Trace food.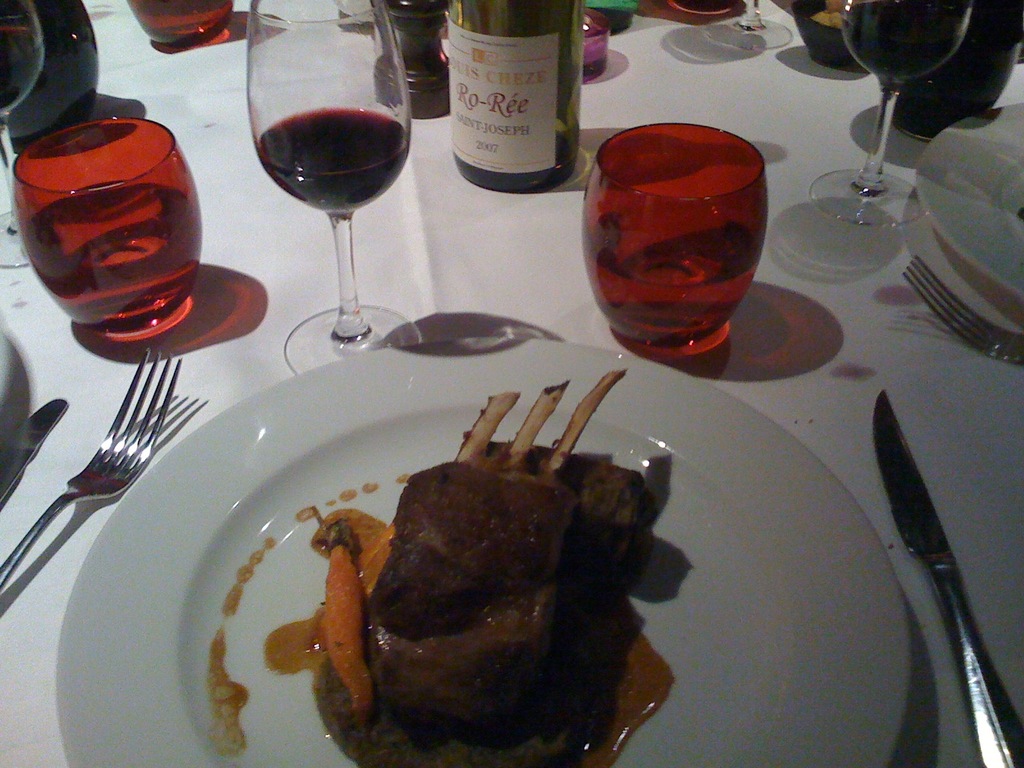
Traced to (337,412,675,767).
